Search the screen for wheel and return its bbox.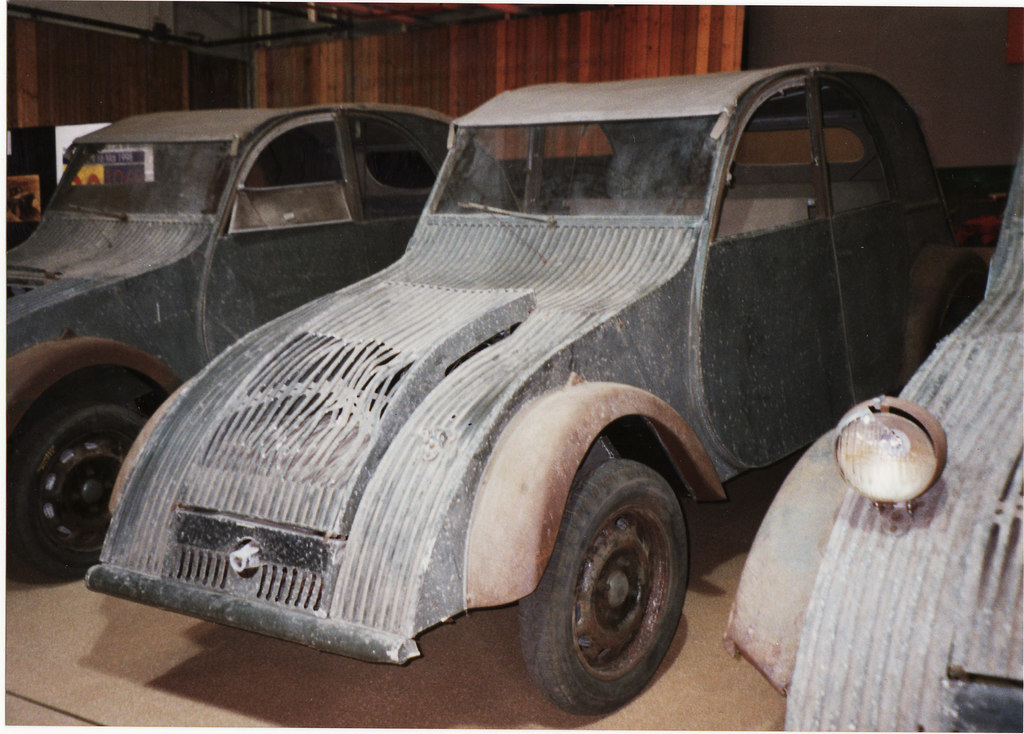
Found: (x1=513, y1=457, x2=700, y2=712).
